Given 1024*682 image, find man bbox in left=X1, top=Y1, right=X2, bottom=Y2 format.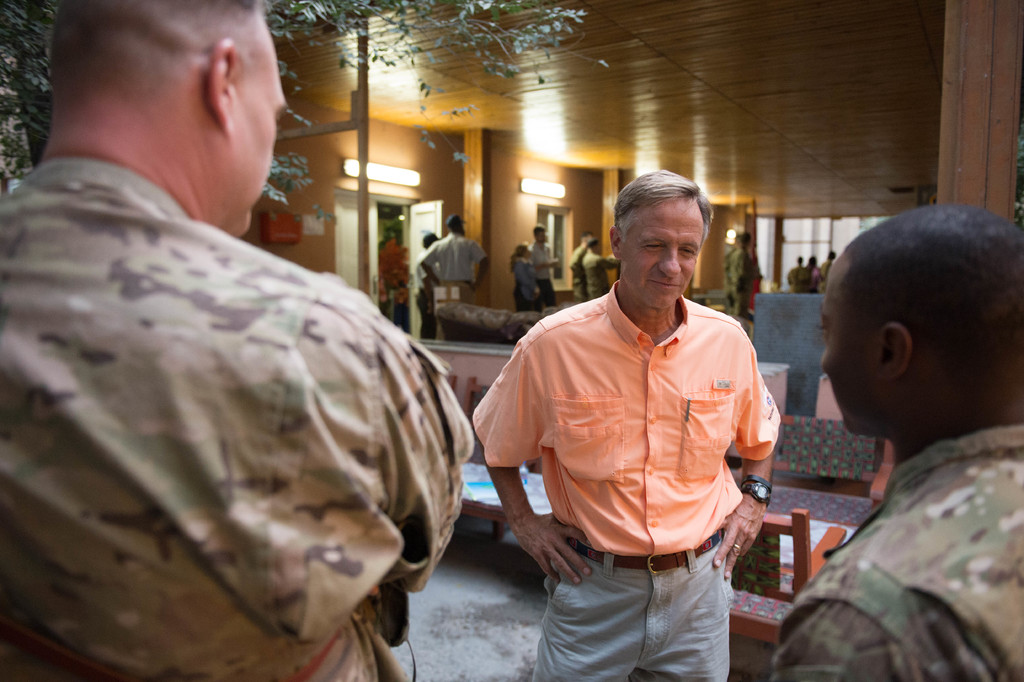
left=0, top=0, right=474, bottom=681.
